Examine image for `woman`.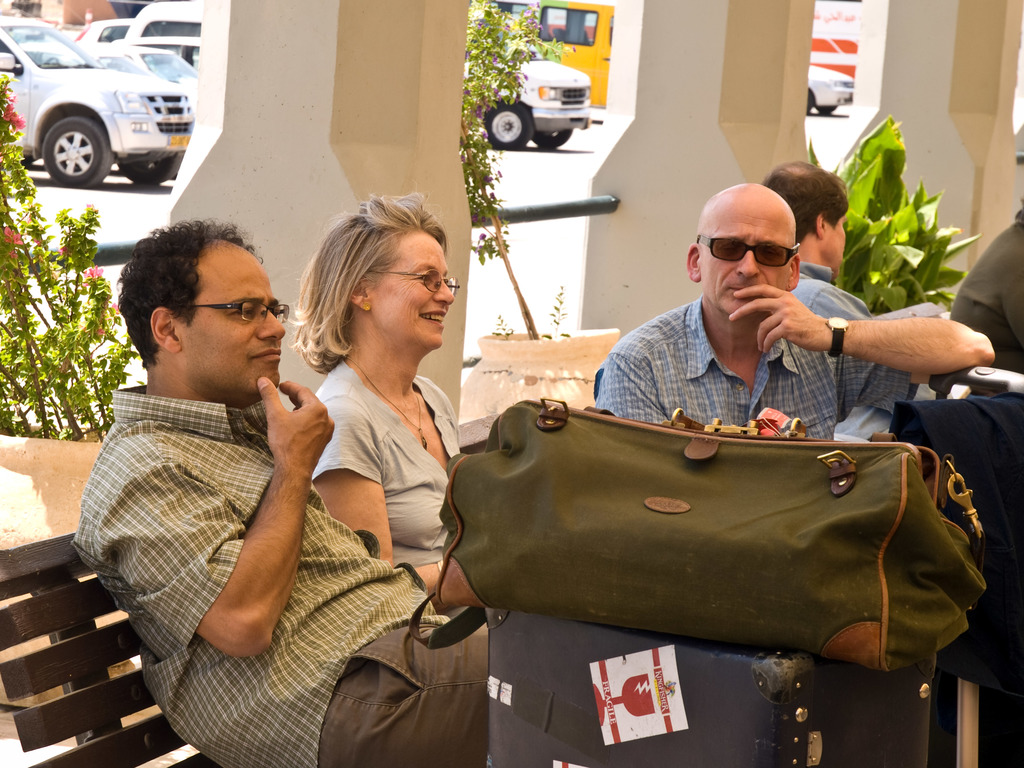
Examination result: x1=261, y1=204, x2=492, y2=632.
